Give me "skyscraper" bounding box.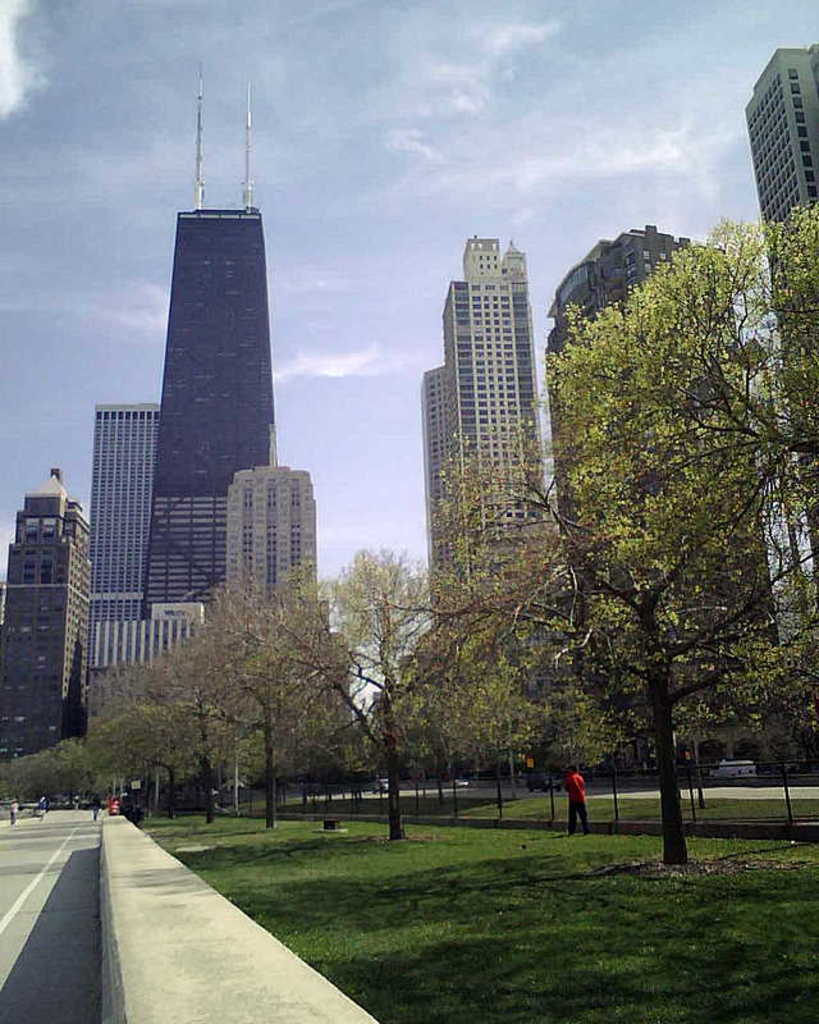
(left=549, top=224, right=778, bottom=713).
